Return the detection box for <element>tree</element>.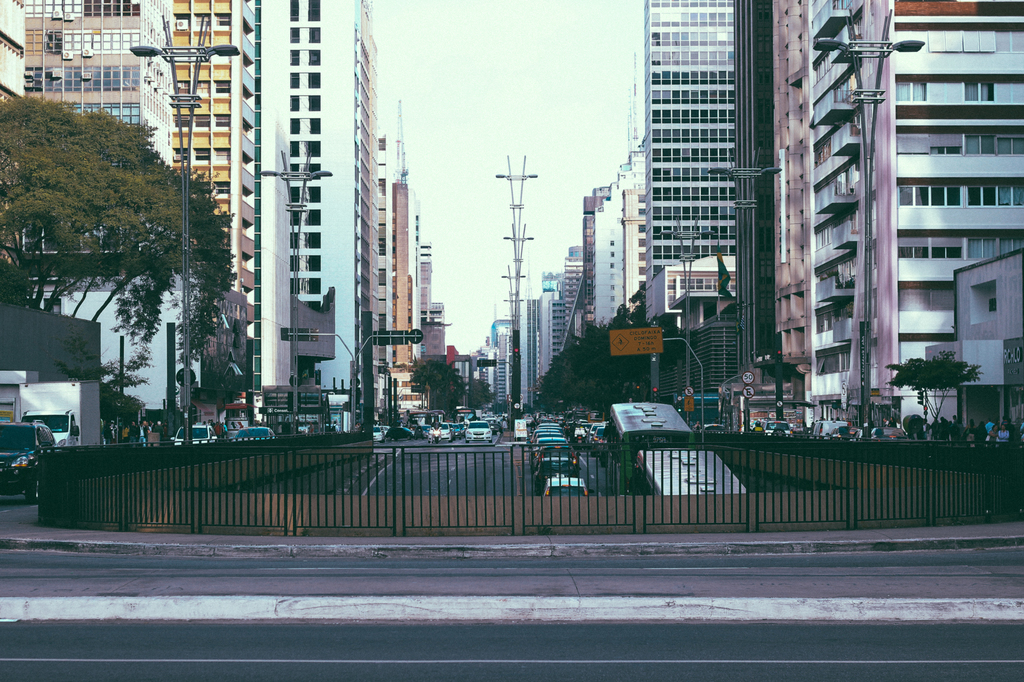
{"x1": 13, "y1": 72, "x2": 240, "y2": 440}.
